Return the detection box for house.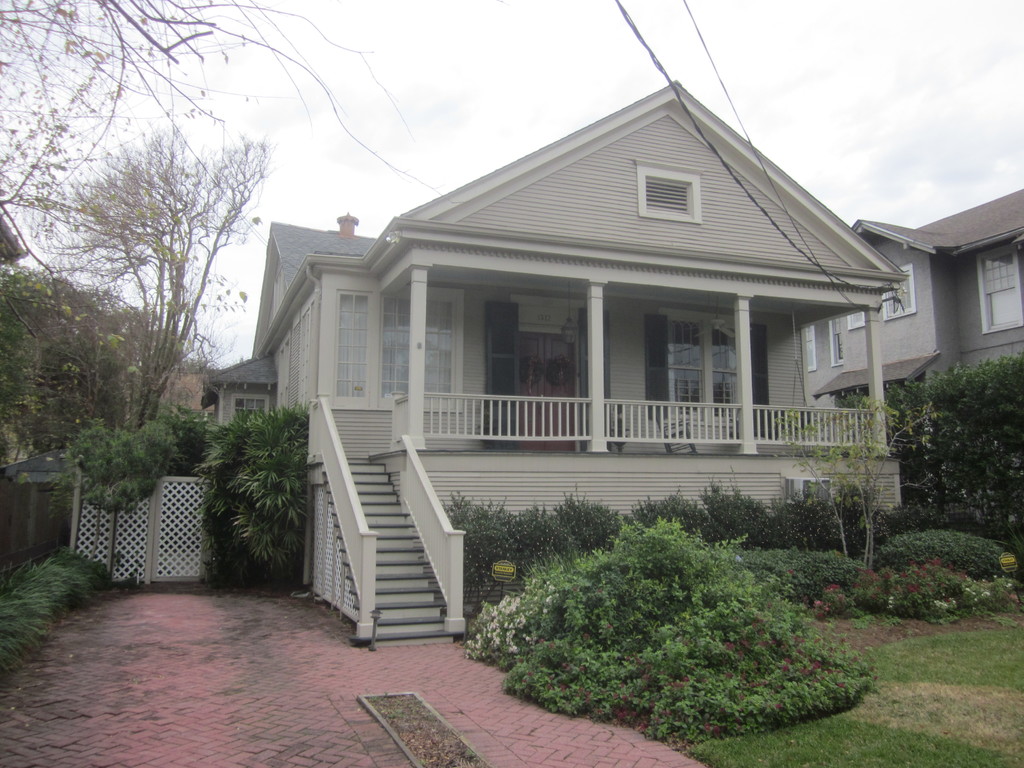
bbox(849, 154, 1023, 527).
